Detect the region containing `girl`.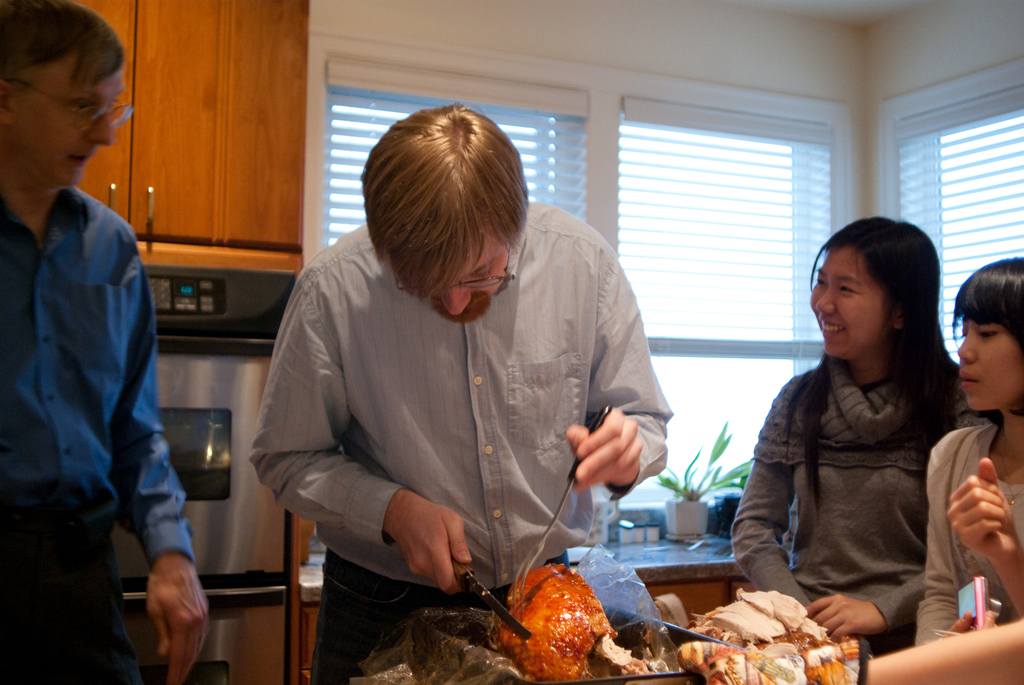
bbox=(918, 261, 1023, 646).
